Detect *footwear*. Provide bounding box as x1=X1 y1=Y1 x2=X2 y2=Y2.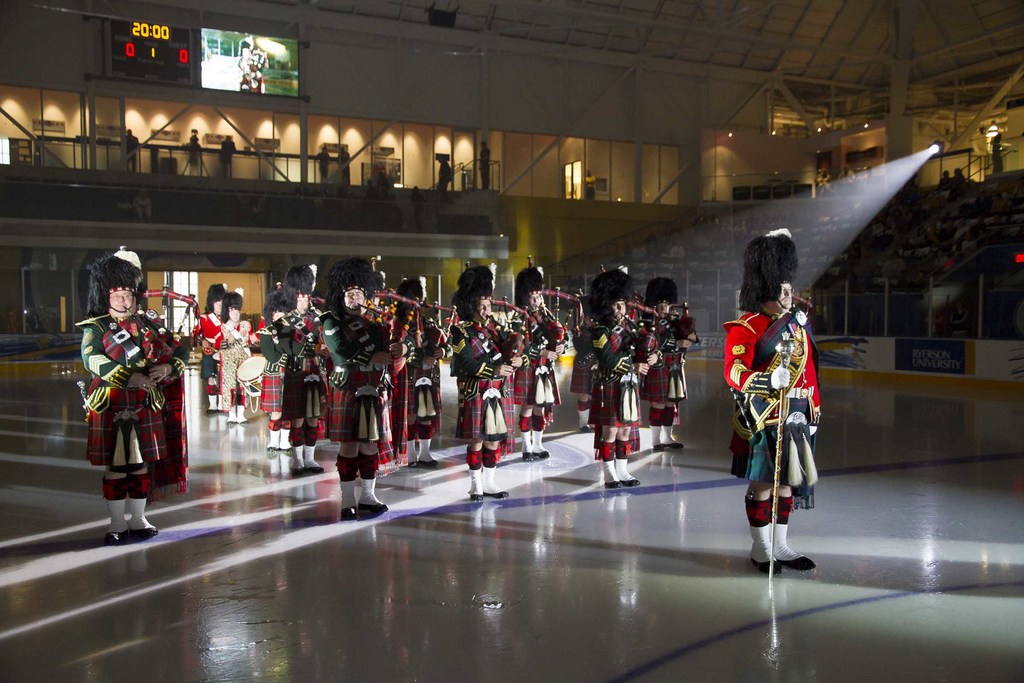
x1=268 y1=443 x2=278 y2=449.
